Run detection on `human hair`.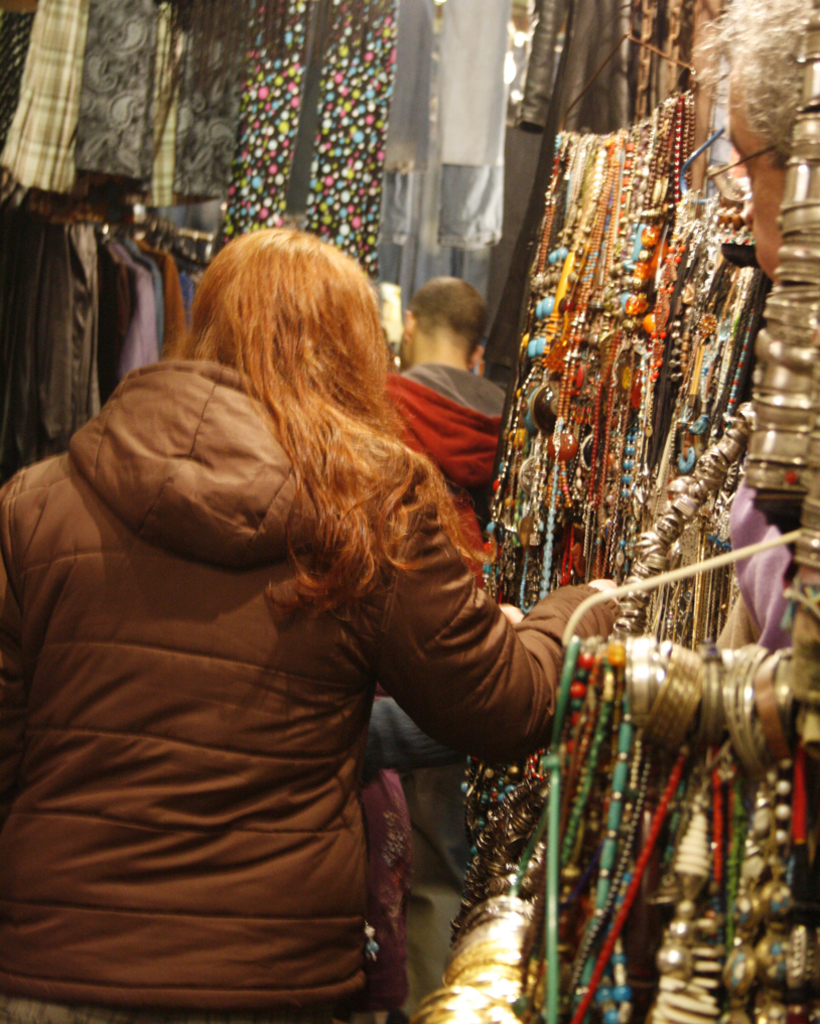
Result: left=188, top=204, right=454, bottom=650.
